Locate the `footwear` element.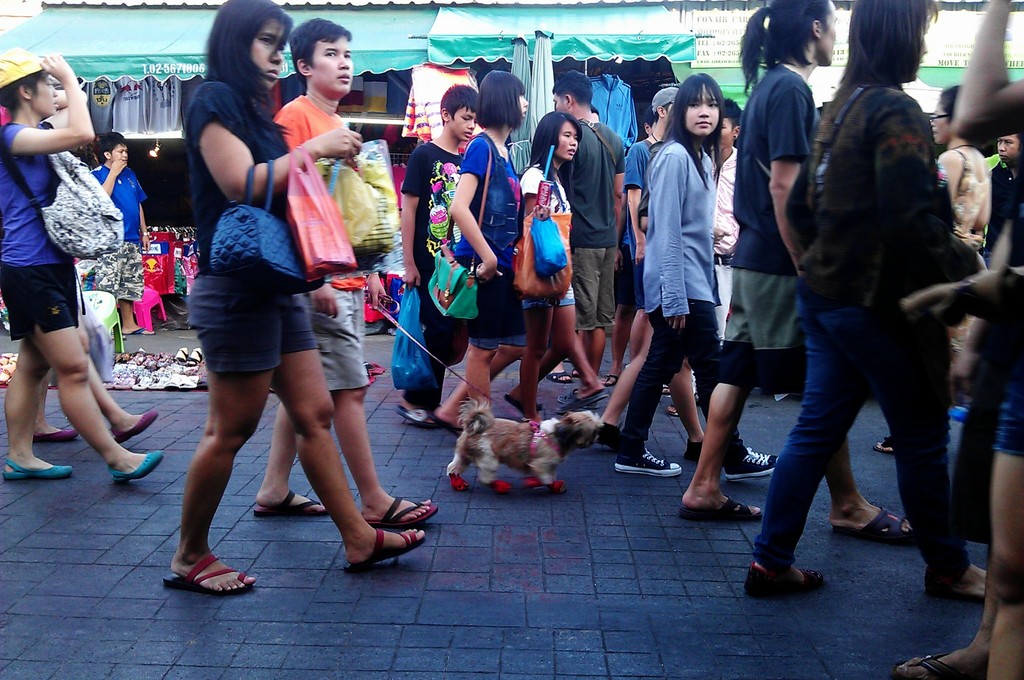
Element bbox: region(346, 529, 424, 571).
